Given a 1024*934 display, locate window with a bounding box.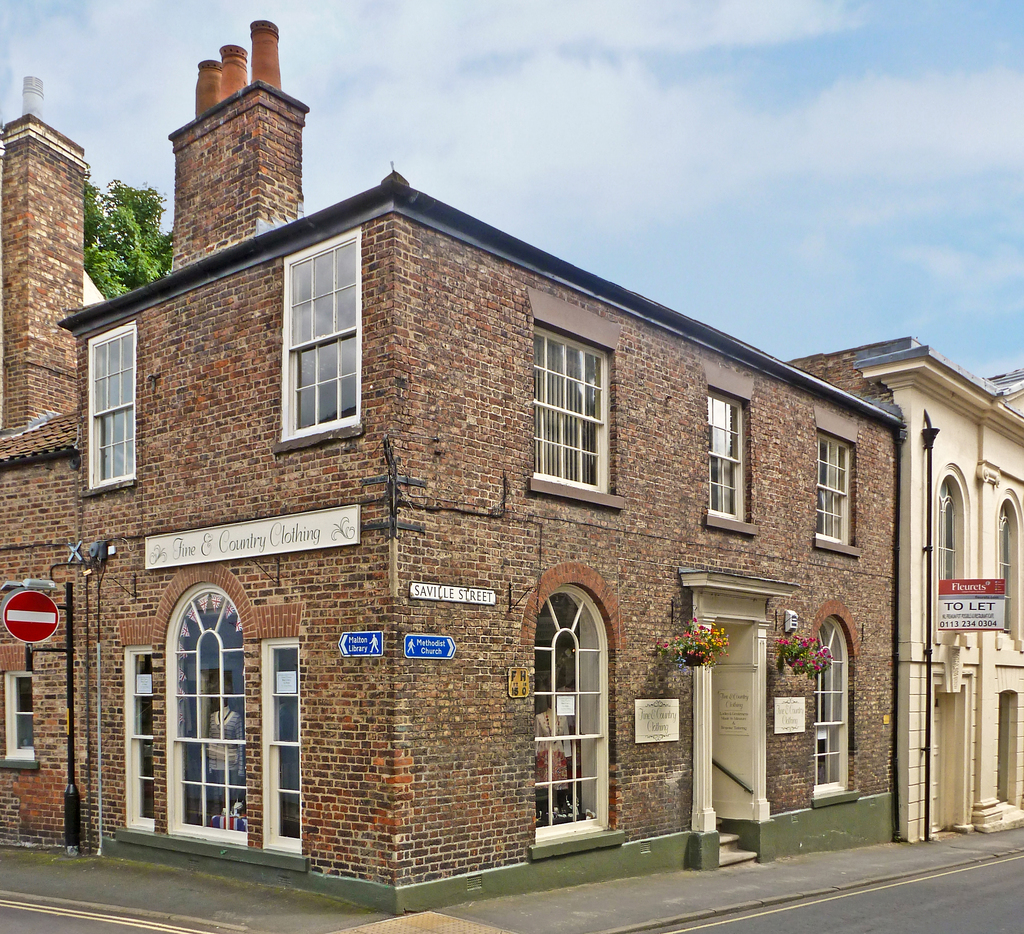
Located: crop(808, 609, 863, 808).
